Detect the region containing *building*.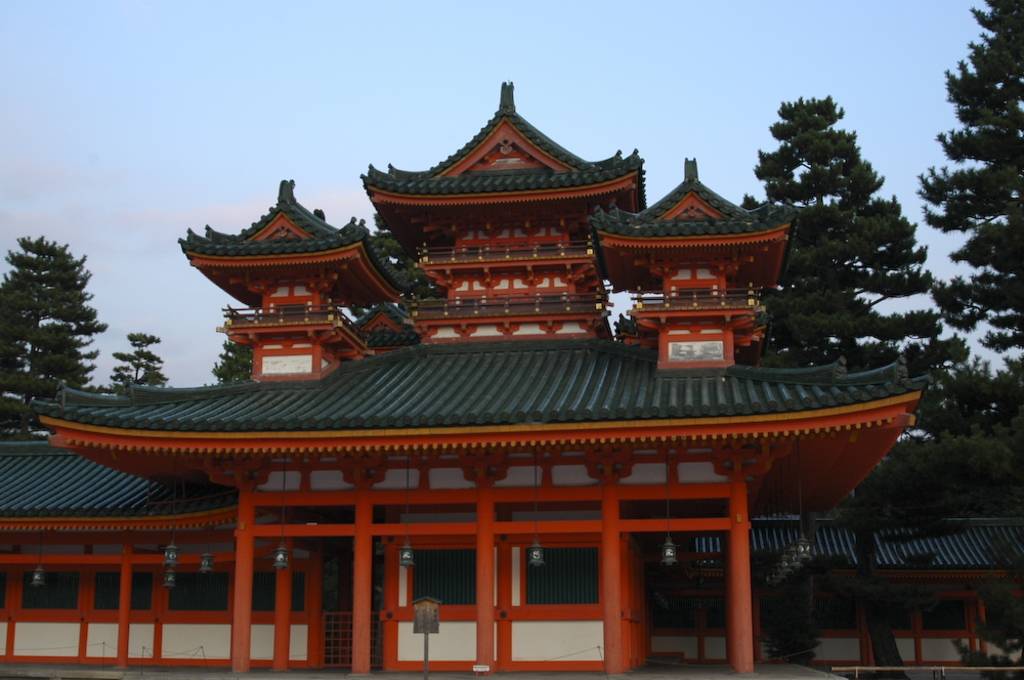
0 70 1023 679.
